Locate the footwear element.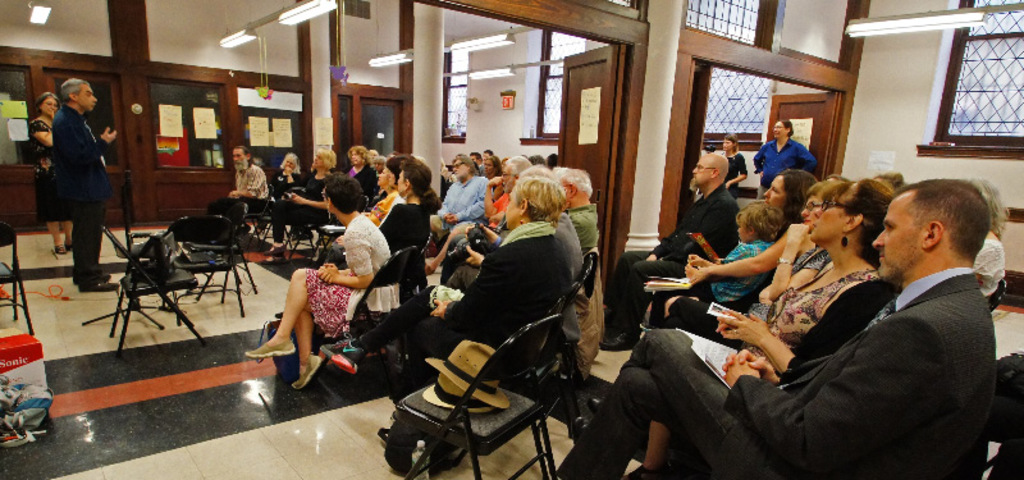
Element bbox: left=55, top=242, right=63, bottom=253.
